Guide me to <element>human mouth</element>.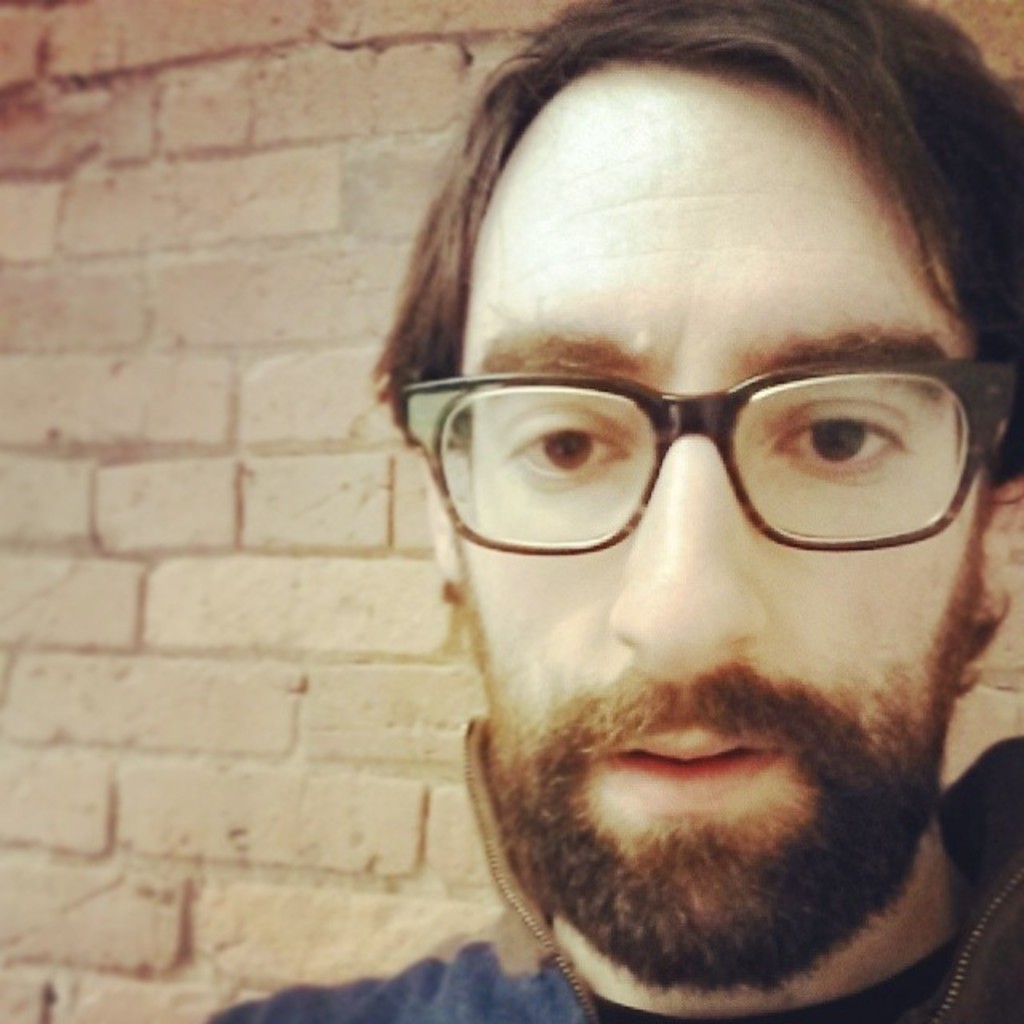
Guidance: x1=600 y1=734 x2=782 y2=811.
